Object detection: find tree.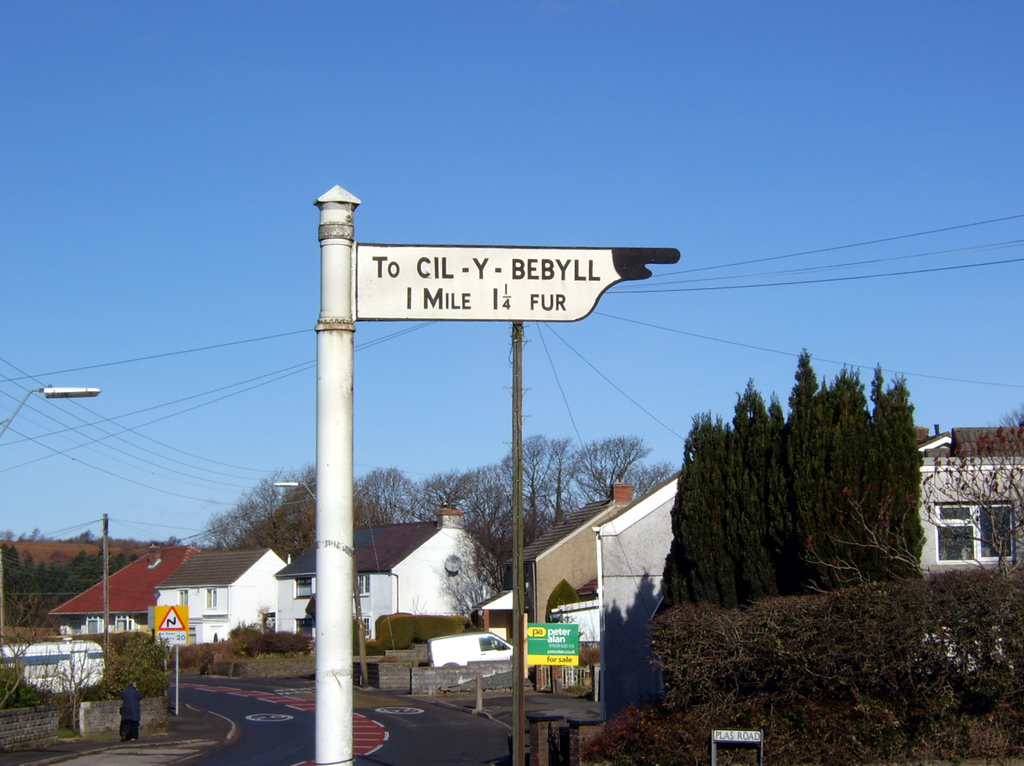
<region>718, 383, 786, 609</region>.
